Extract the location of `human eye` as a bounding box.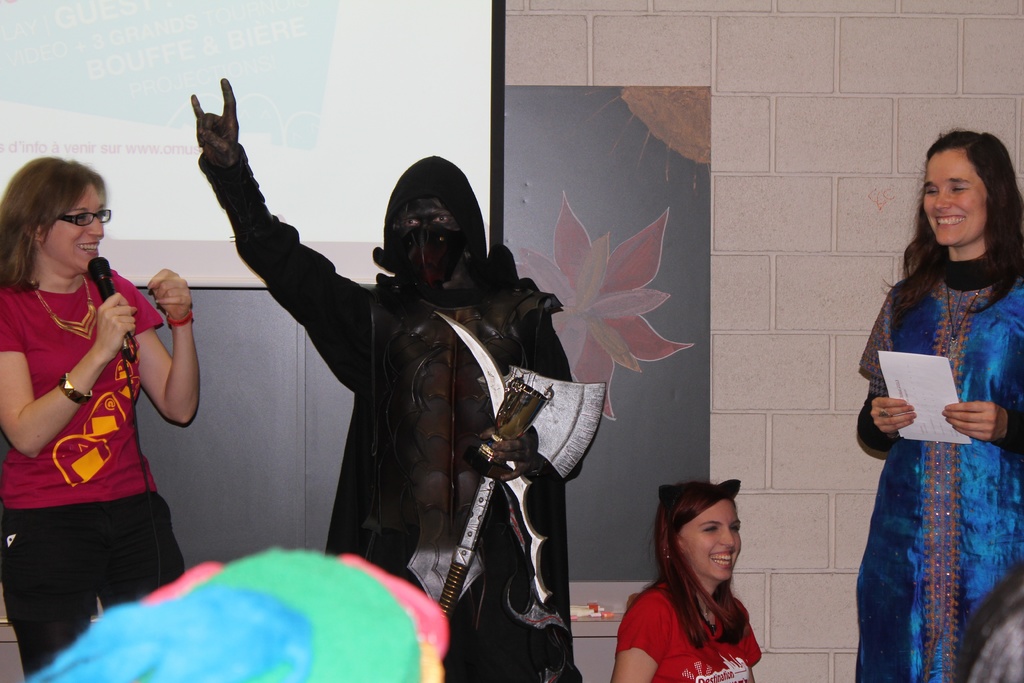
[left=925, top=186, right=939, bottom=196].
